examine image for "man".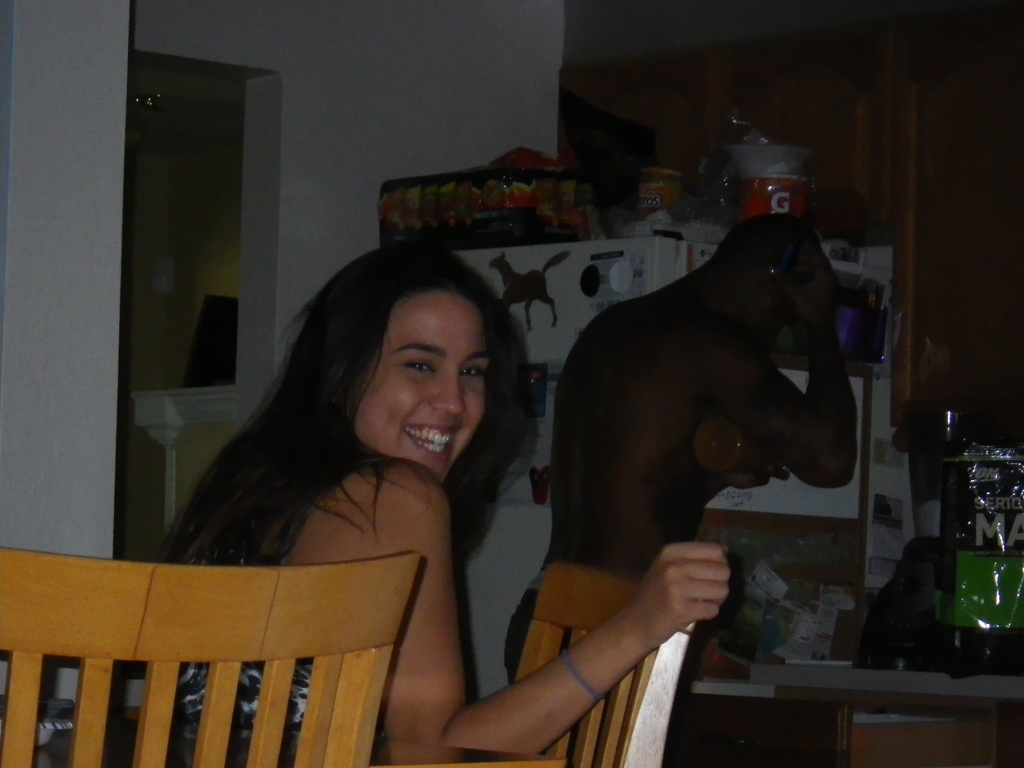
Examination result: BBox(501, 211, 858, 767).
